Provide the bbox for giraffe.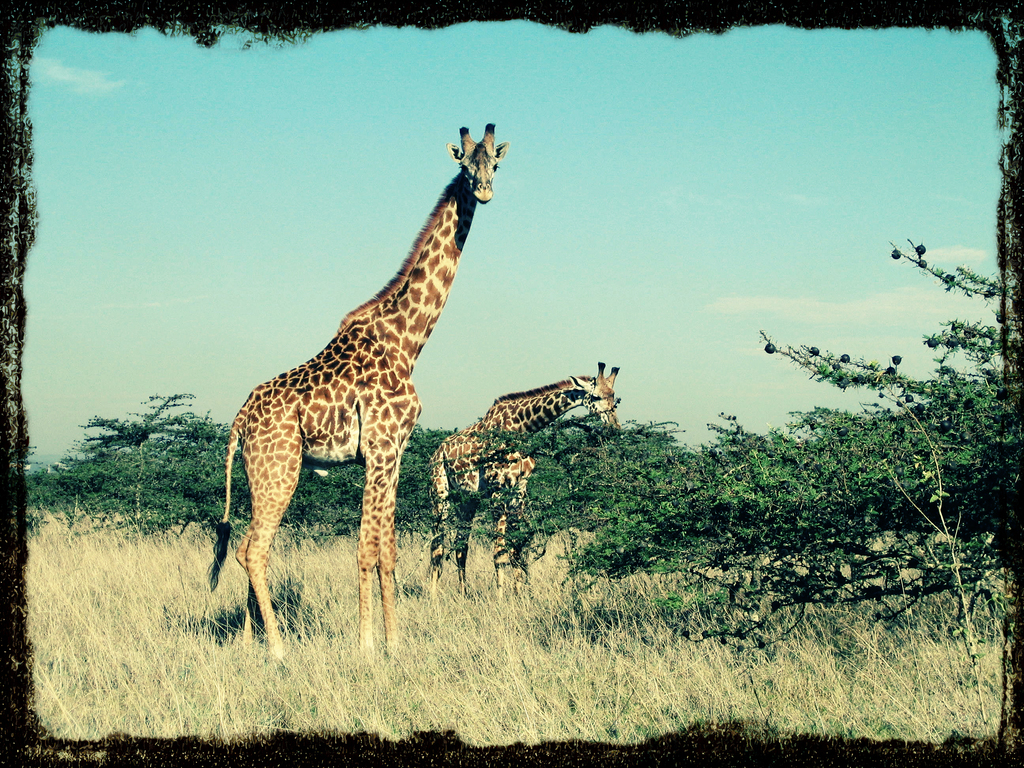
region(216, 129, 498, 660).
